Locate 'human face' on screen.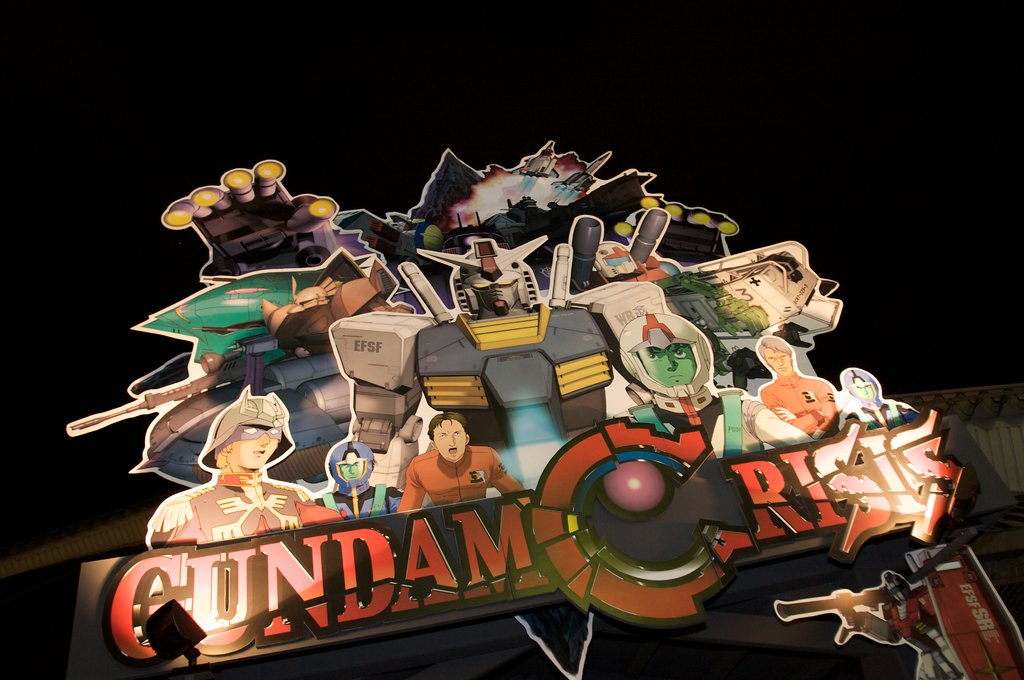
On screen at x1=844, y1=367, x2=879, y2=399.
